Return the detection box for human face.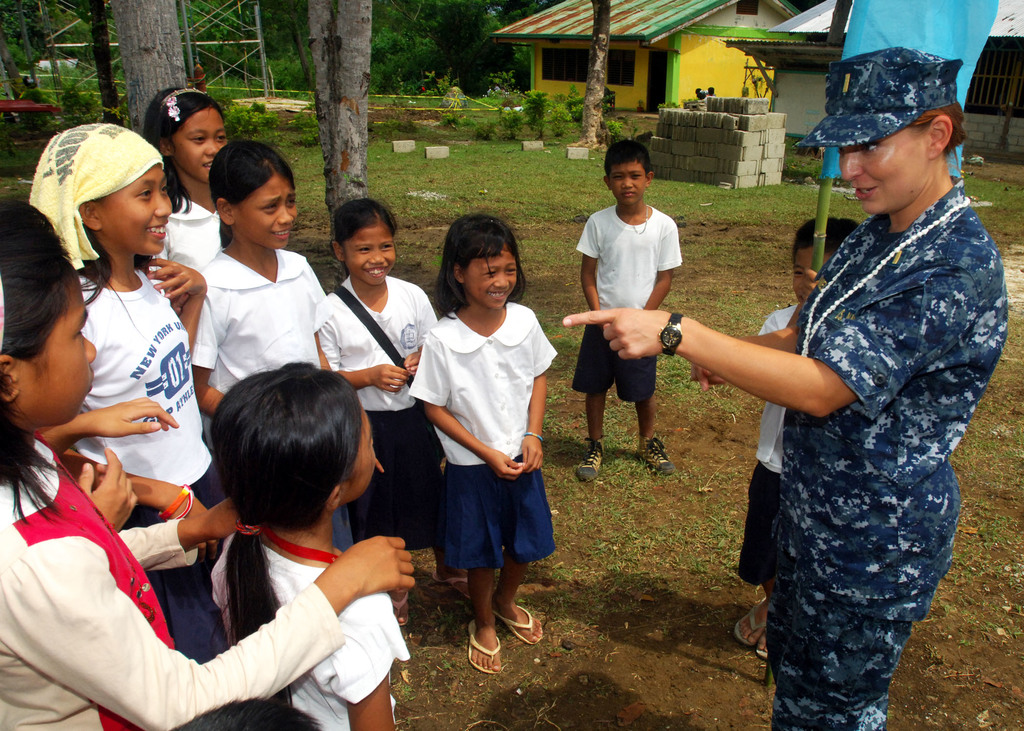
rect(11, 274, 96, 423).
